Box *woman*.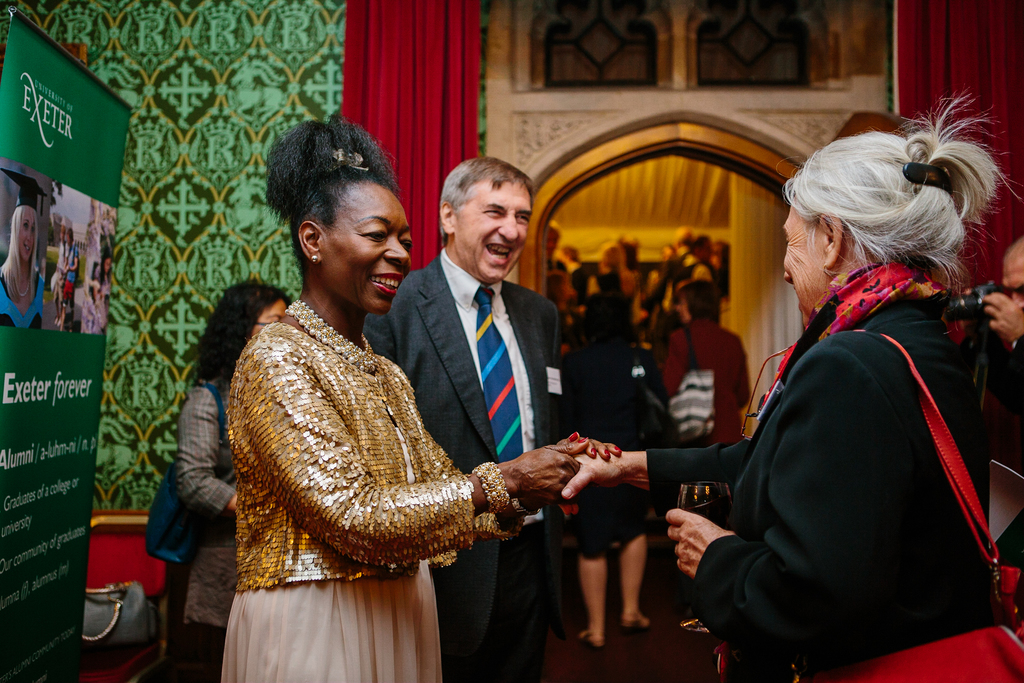
pyautogui.locateOnScreen(174, 283, 294, 682).
